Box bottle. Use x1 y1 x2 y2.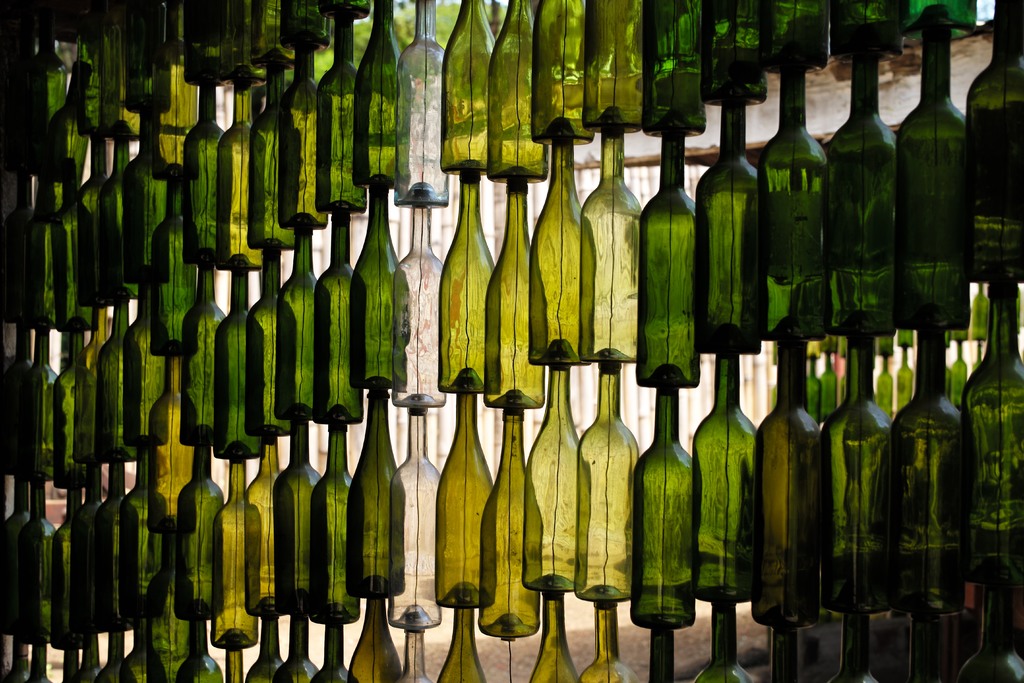
174 611 223 682.
